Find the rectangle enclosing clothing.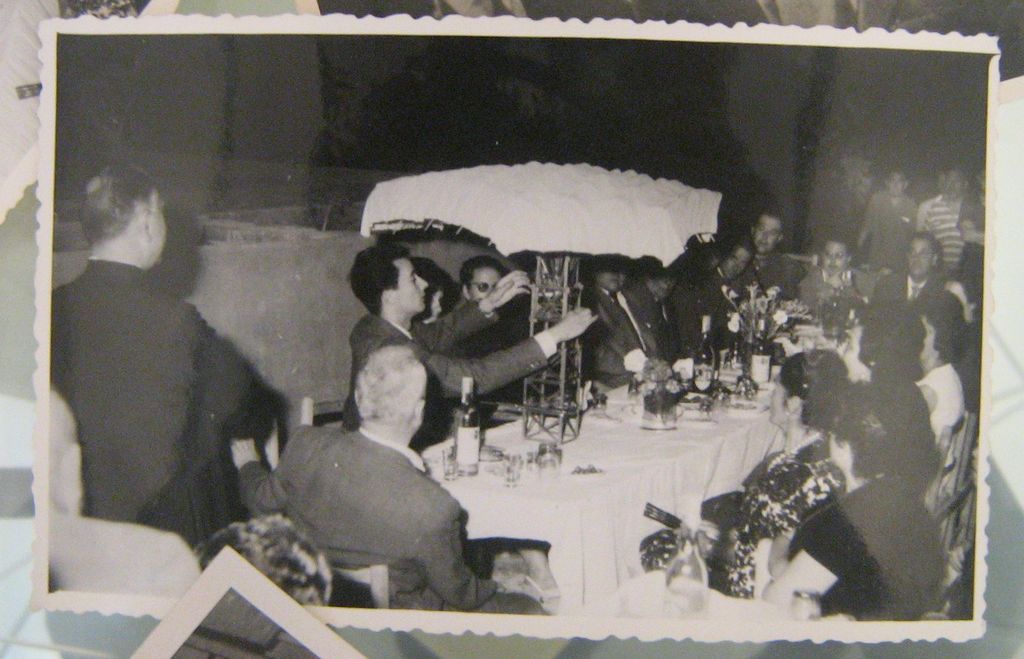
[left=811, top=256, right=879, bottom=308].
